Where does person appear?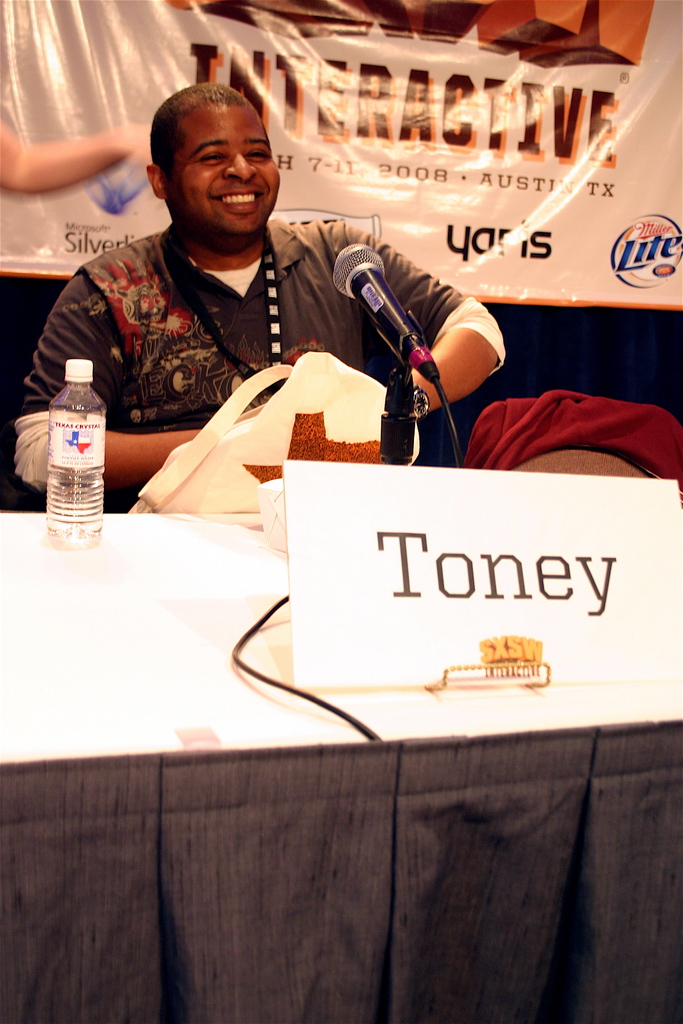
Appears at <bbox>44, 68, 434, 507</bbox>.
